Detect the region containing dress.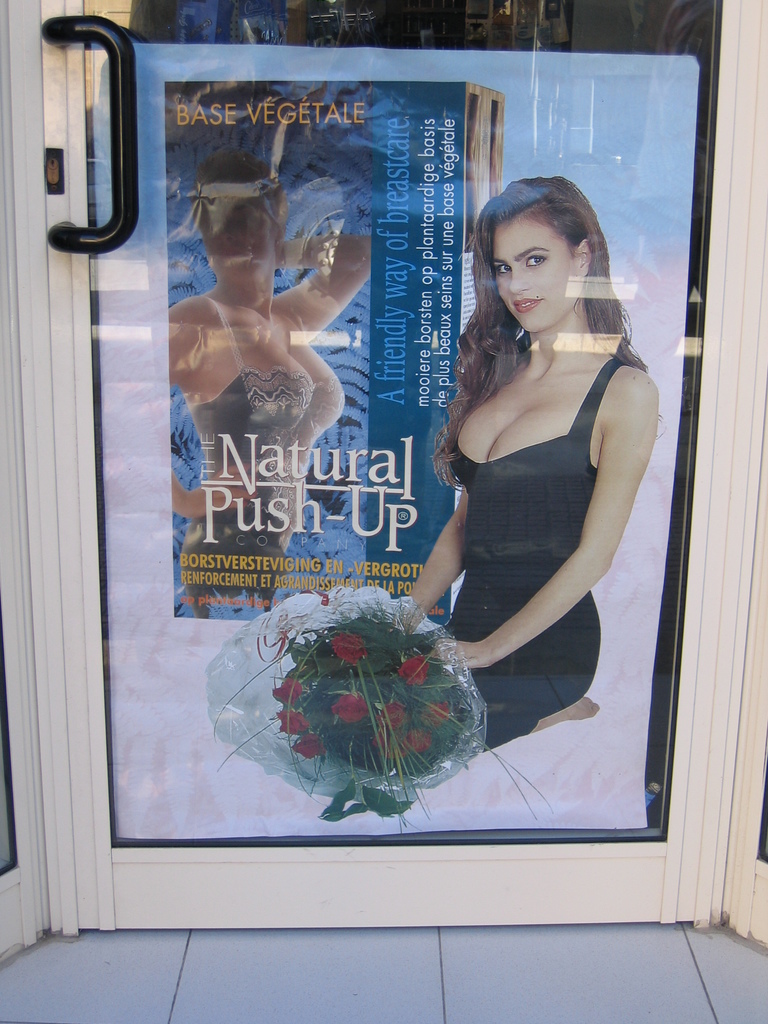
[179,308,340,616].
